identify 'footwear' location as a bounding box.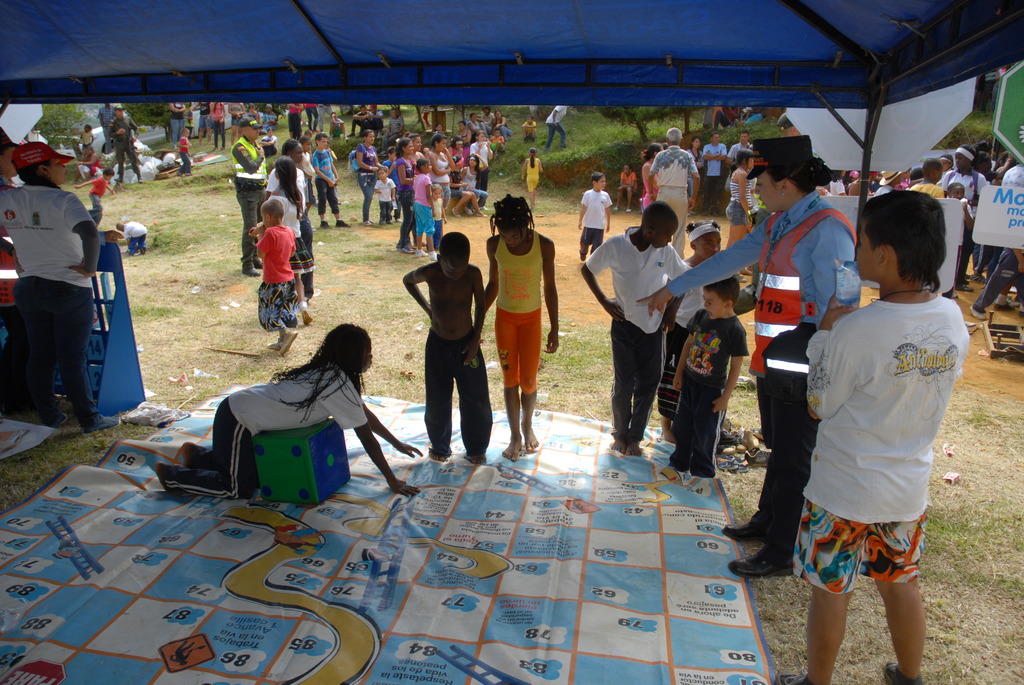
992/303/1016/310.
